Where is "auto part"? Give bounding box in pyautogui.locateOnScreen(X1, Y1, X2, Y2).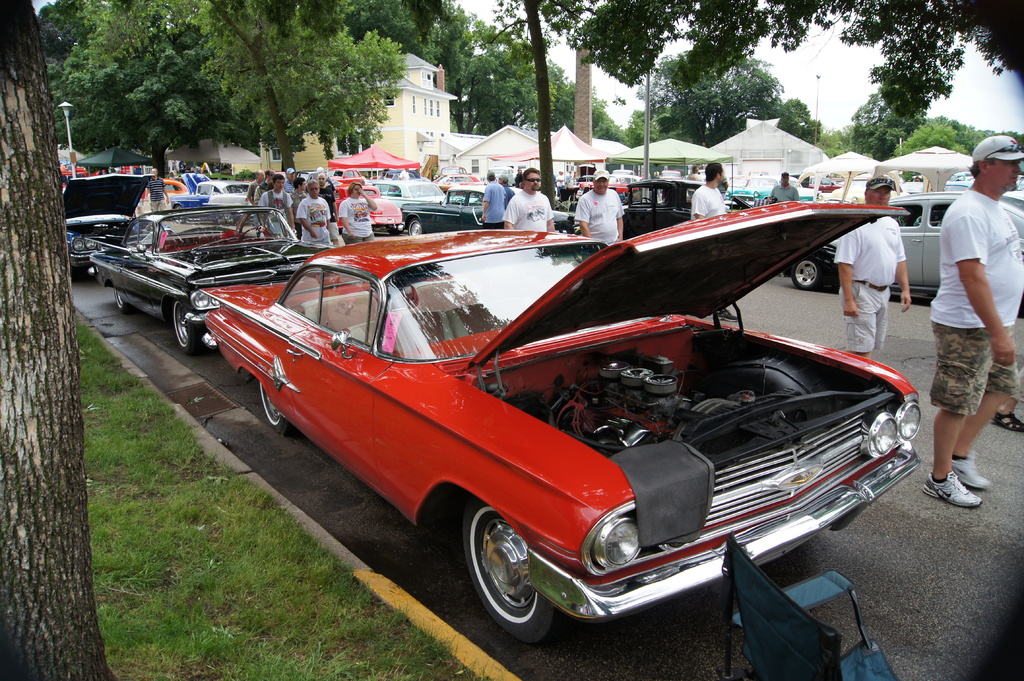
pyautogui.locateOnScreen(527, 453, 925, 646).
